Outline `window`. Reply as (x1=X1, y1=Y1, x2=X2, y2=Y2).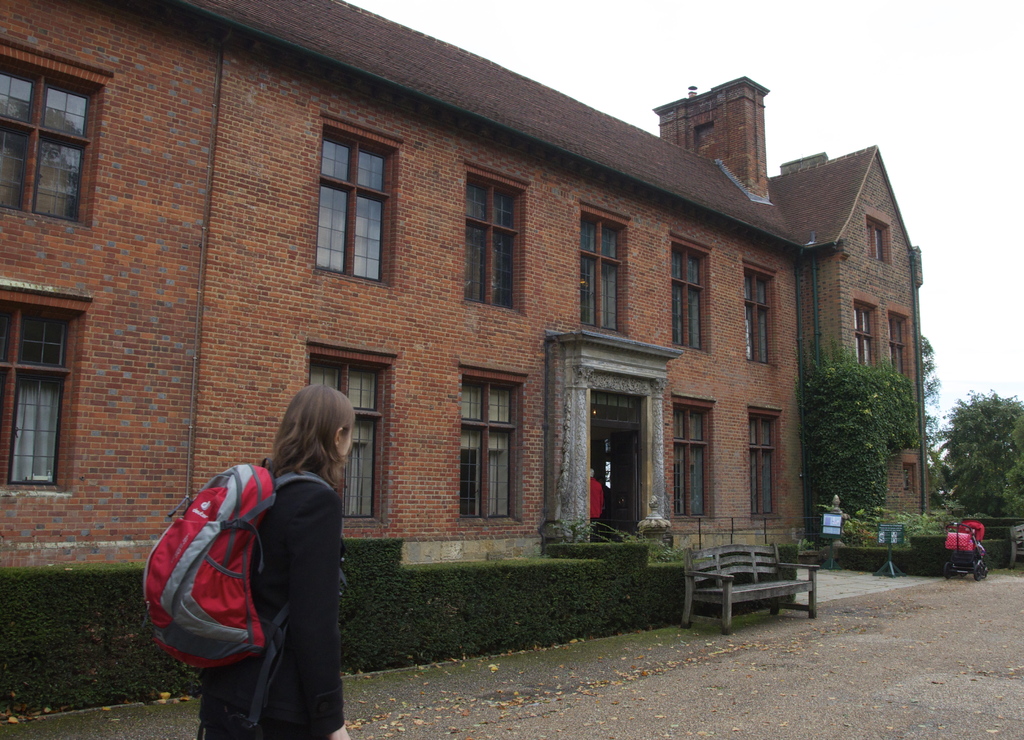
(x1=671, y1=240, x2=705, y2=351).
